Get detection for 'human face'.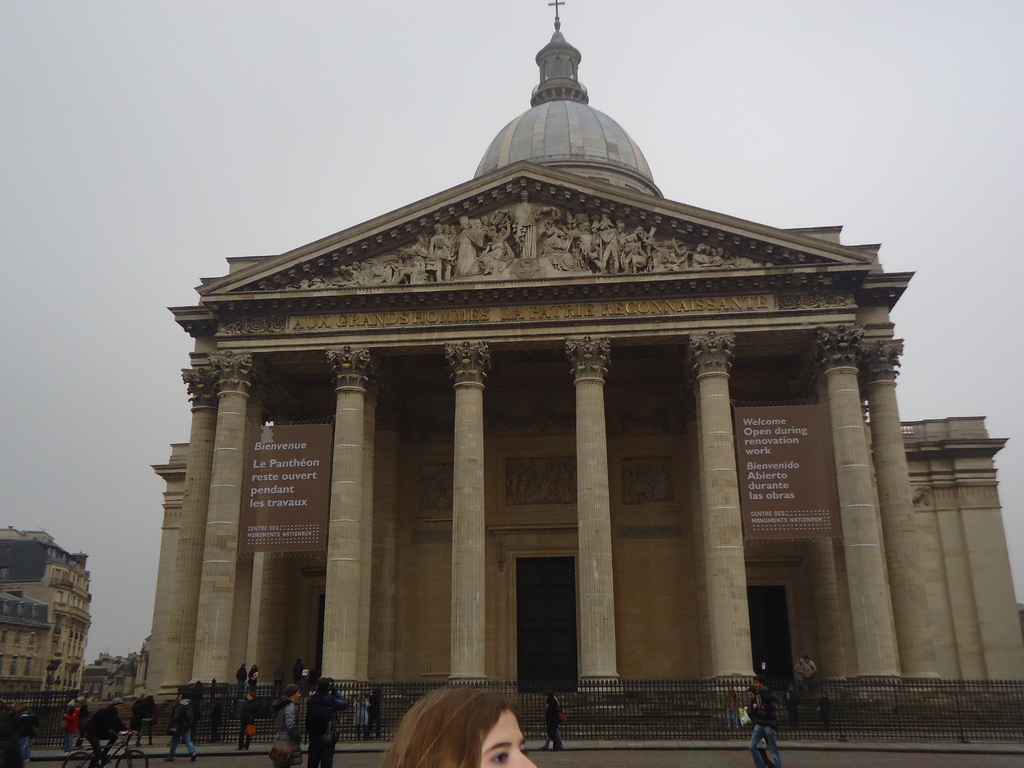
Detection: (469, 707, 540, 767).
